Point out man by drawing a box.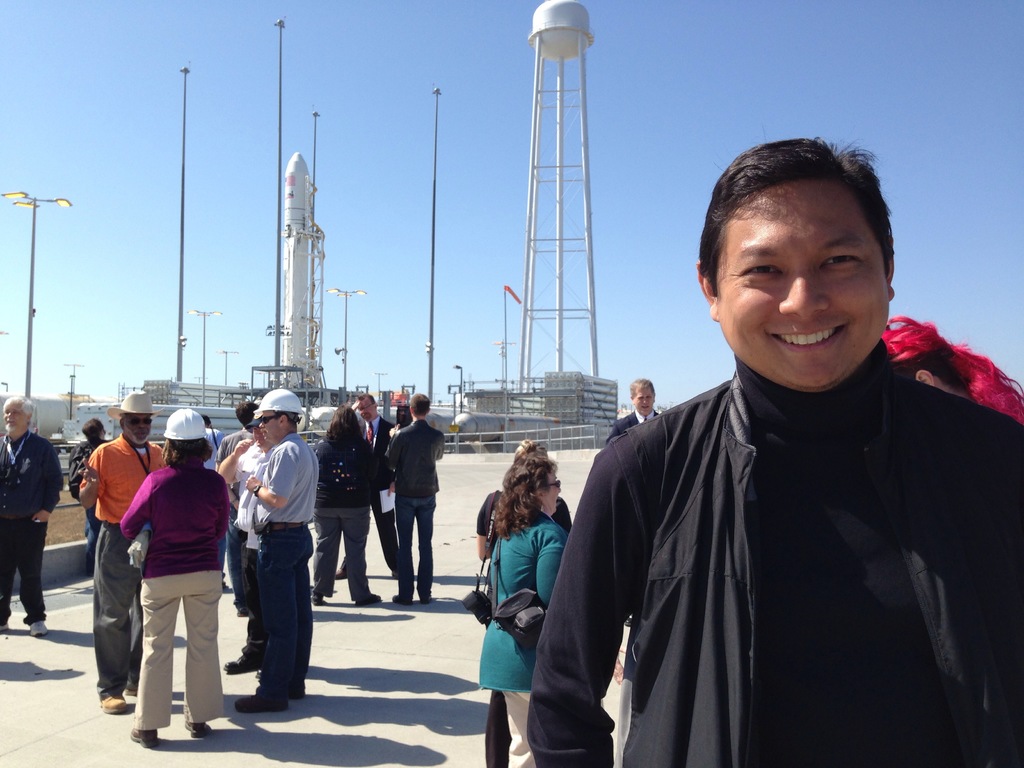
(511,143,1023,767).
